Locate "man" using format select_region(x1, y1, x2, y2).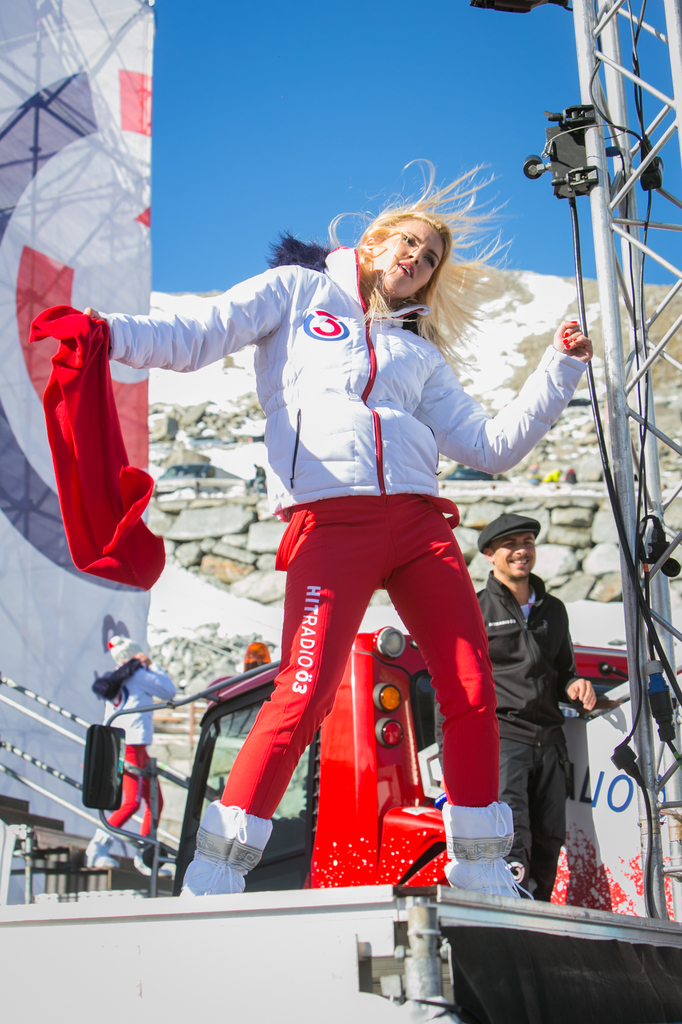
select_region(479, 501, 614, 893).
